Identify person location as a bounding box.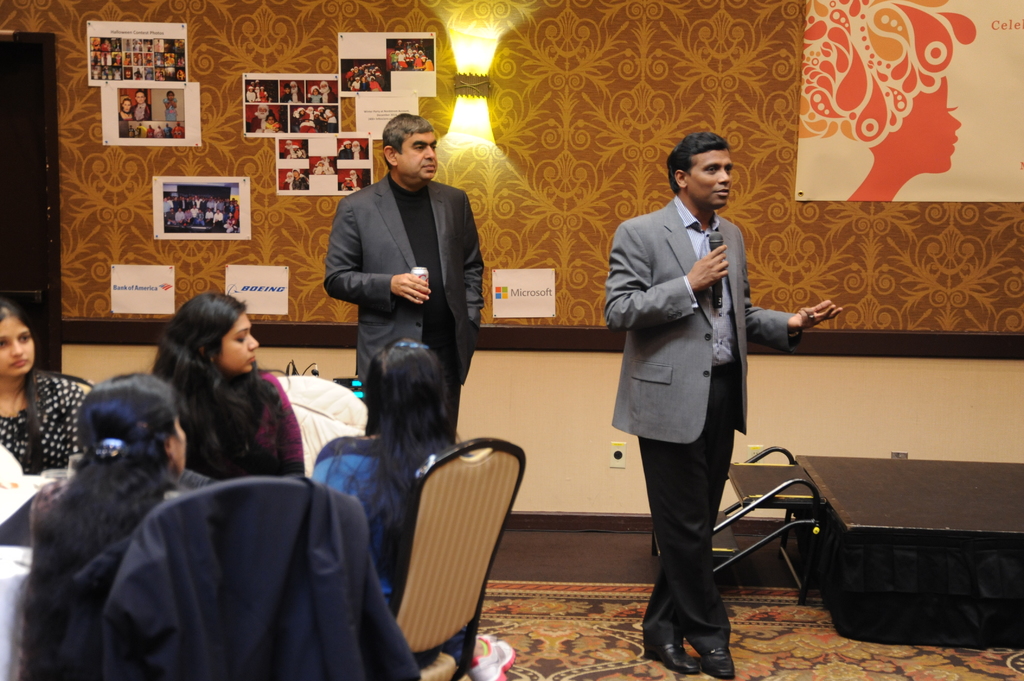
l=143, t=289, r=302, b=470.
